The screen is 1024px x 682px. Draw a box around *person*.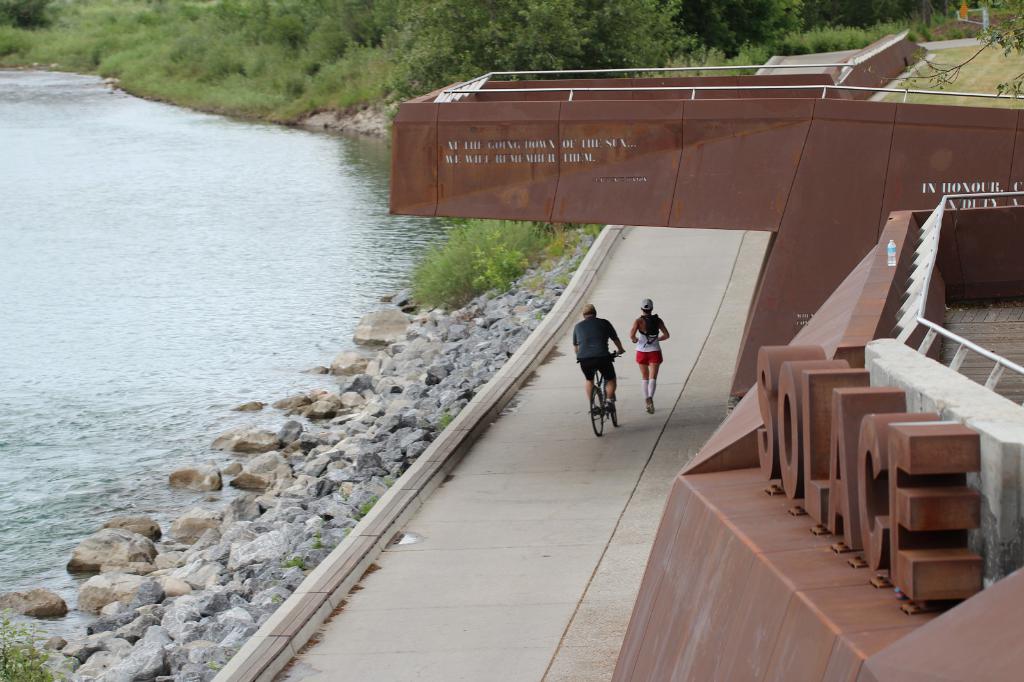
select_region(629, 296, 671, 413).
